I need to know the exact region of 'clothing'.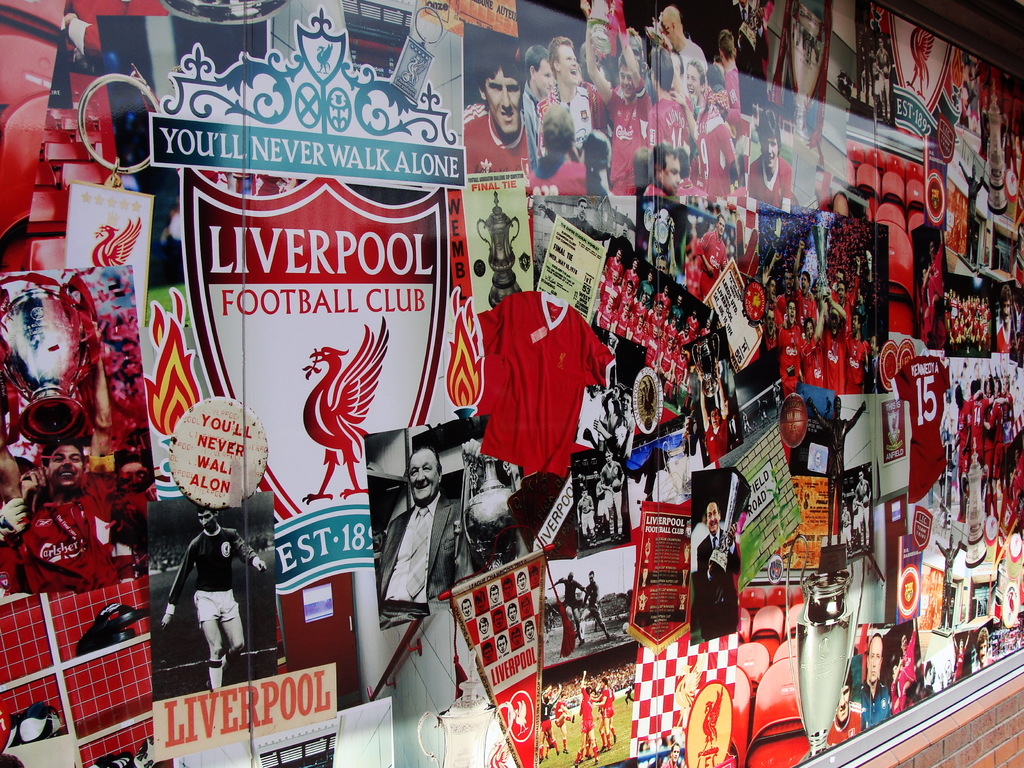
Region: (x1=773, y1=328, x2=805, y2=395).
